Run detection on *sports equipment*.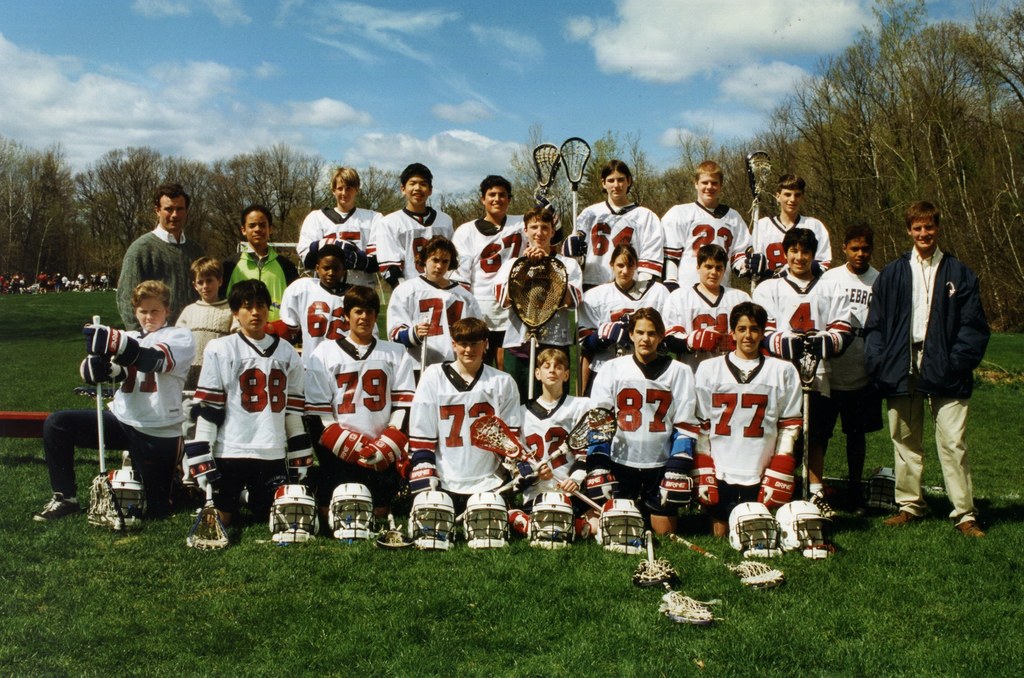
Result: (745,149,771,300).
